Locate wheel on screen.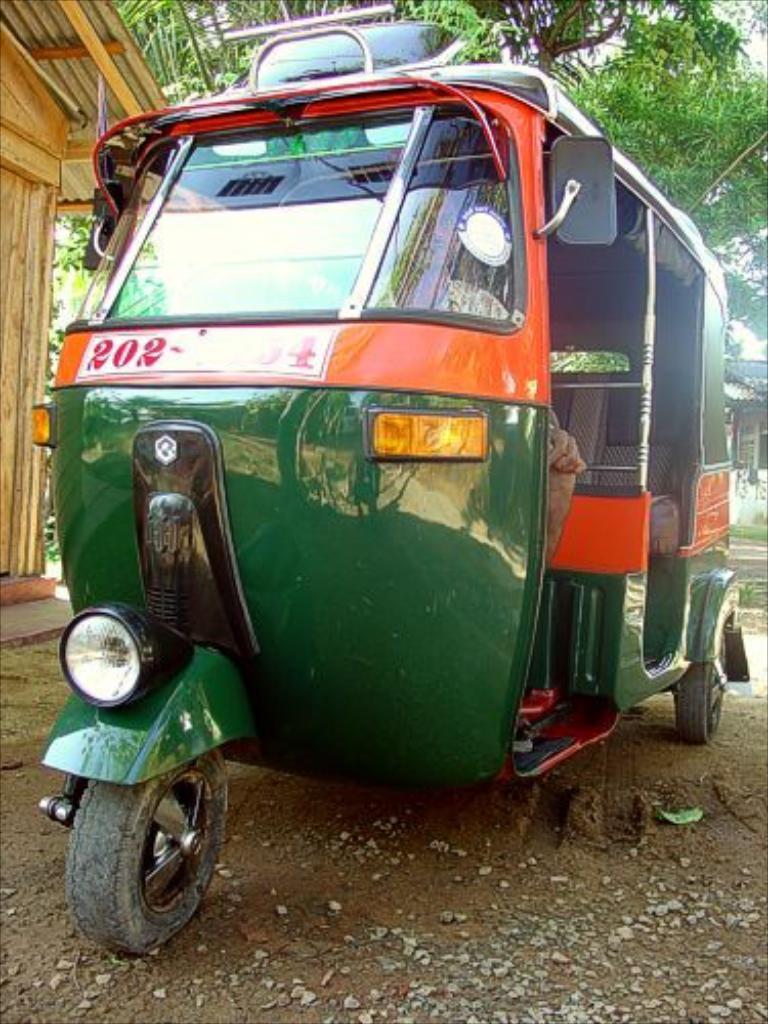
On screen at left=682, top=637, right=729, bottom=741.
